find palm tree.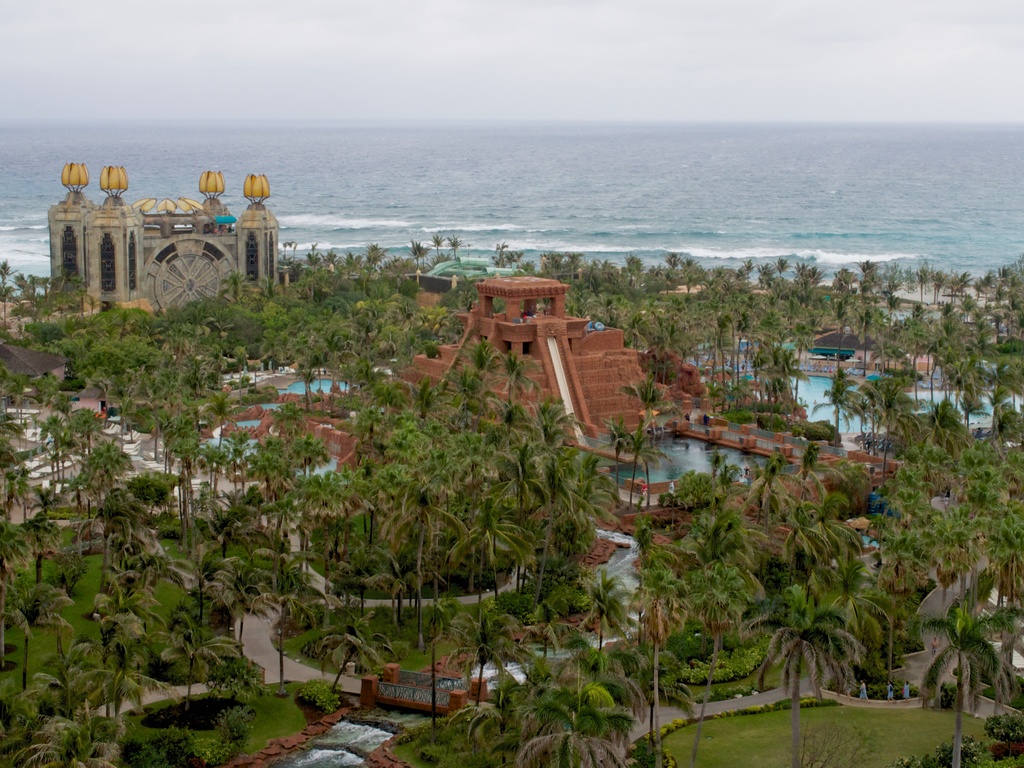
911 617 979 726.
